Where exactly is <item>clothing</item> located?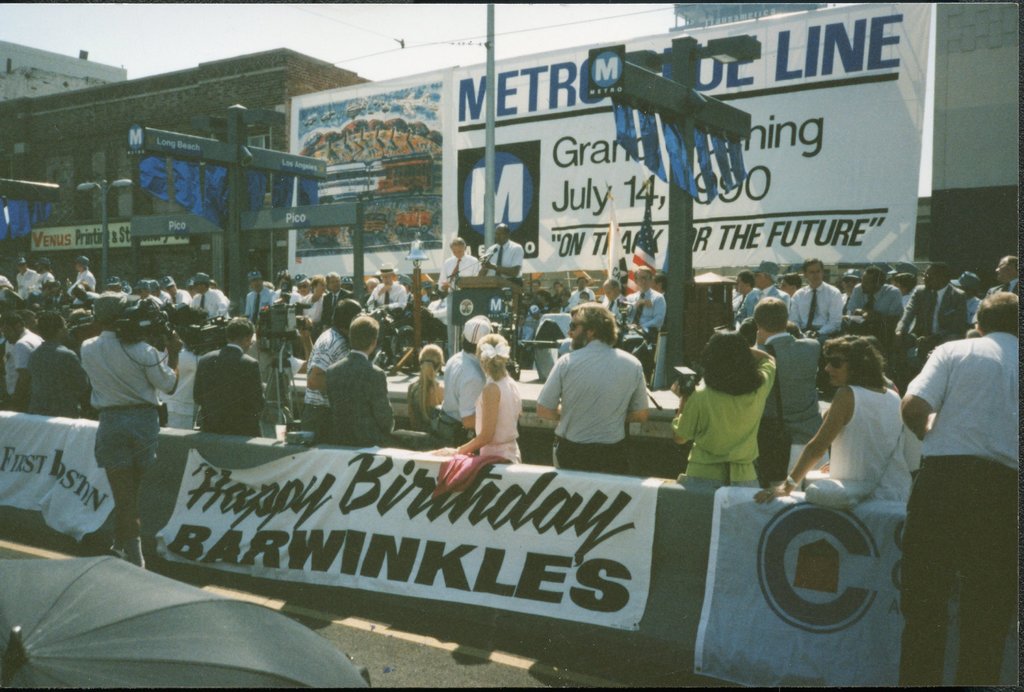
Its bounding box is (left=532, top=338, right=652, bottom=469).
